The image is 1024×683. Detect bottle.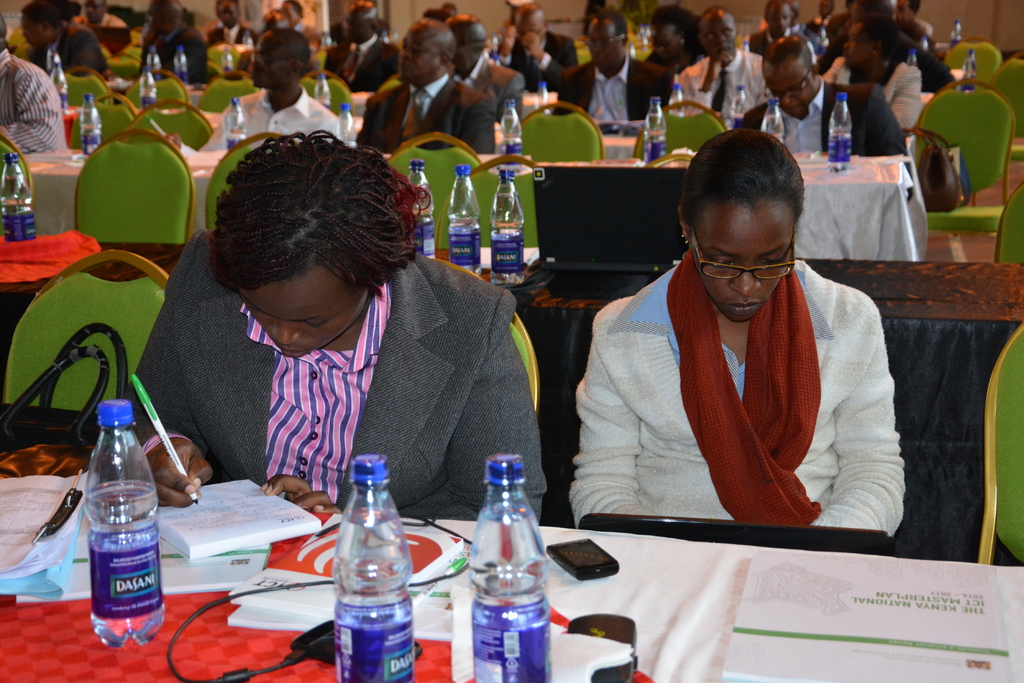
Detection: bbox(339, 108, 353, 134).
